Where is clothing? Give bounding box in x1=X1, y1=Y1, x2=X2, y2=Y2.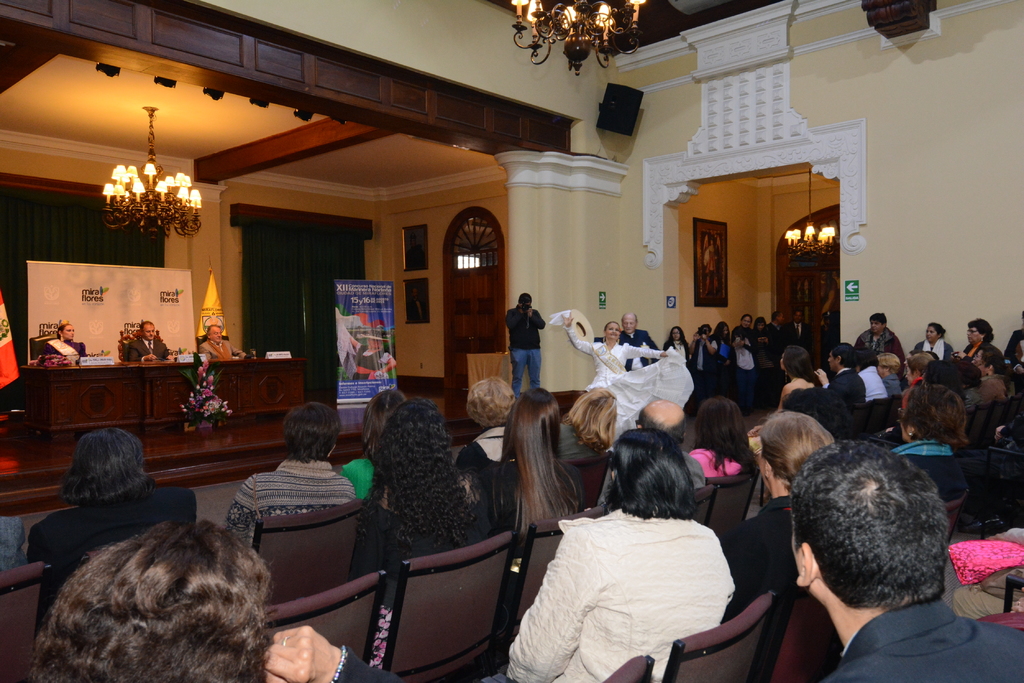
x1=0, y1=517, x2=28, y2=574.
